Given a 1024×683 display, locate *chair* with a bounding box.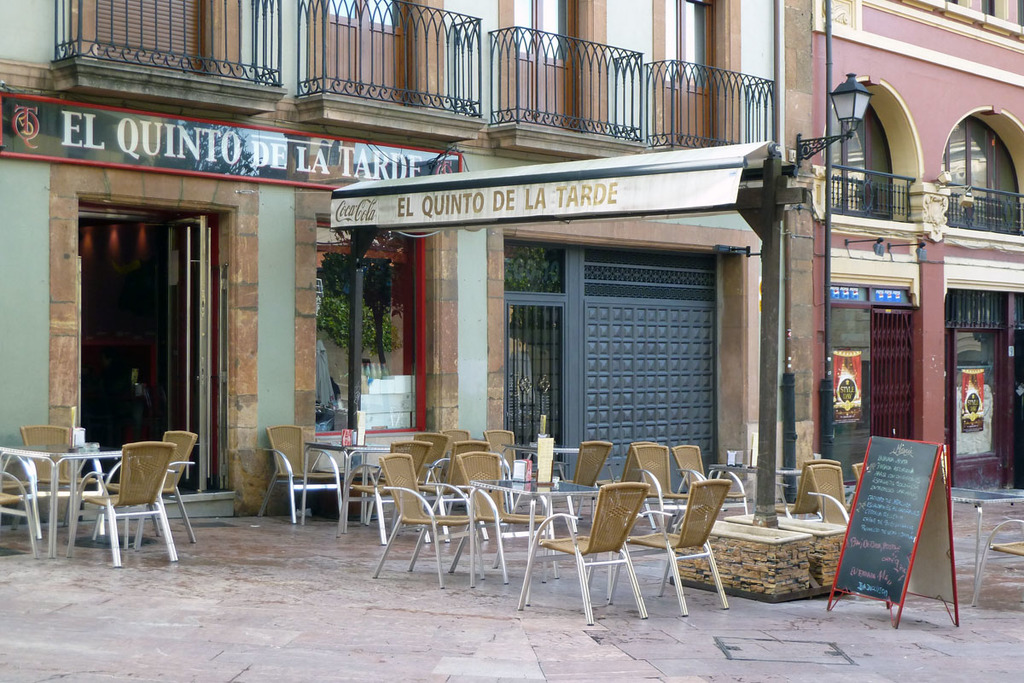
Located: [left=403, top=431, right=451, bottom=533].
